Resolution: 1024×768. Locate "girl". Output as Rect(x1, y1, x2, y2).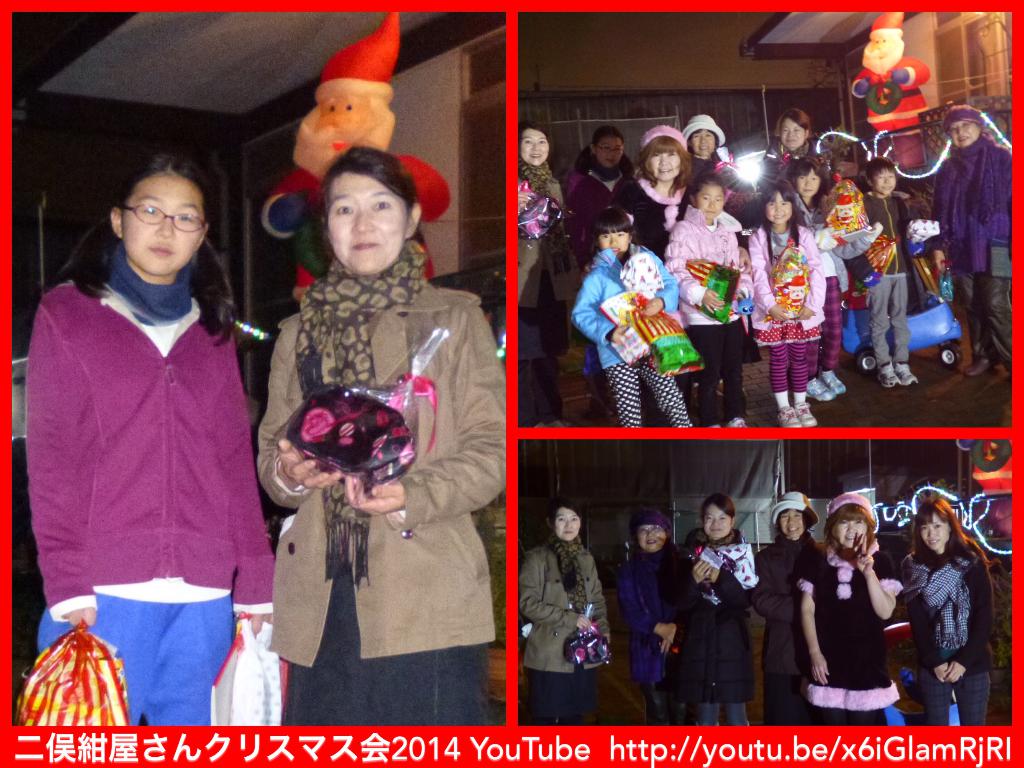
Rect(22, 152, 275, 726).
